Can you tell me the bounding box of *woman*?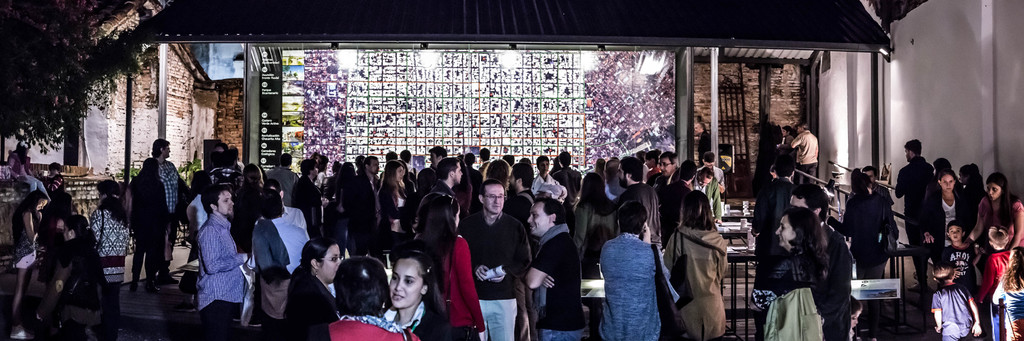
422,193,485,340.
